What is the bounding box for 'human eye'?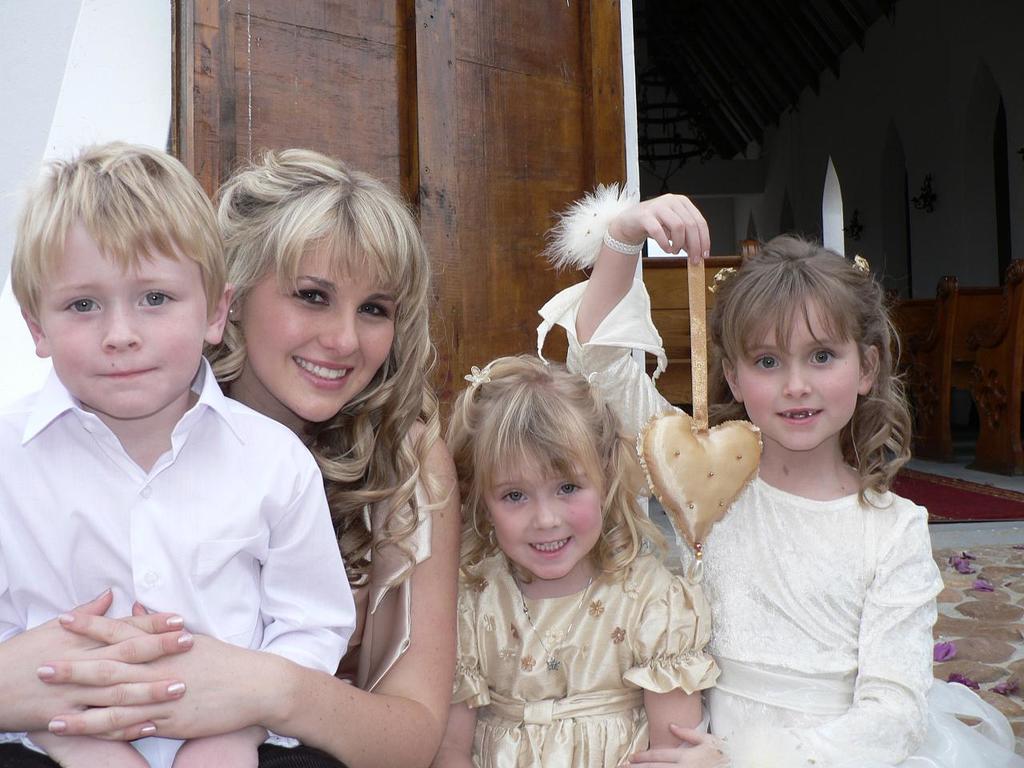
rect(499, 488, 529, 508).
